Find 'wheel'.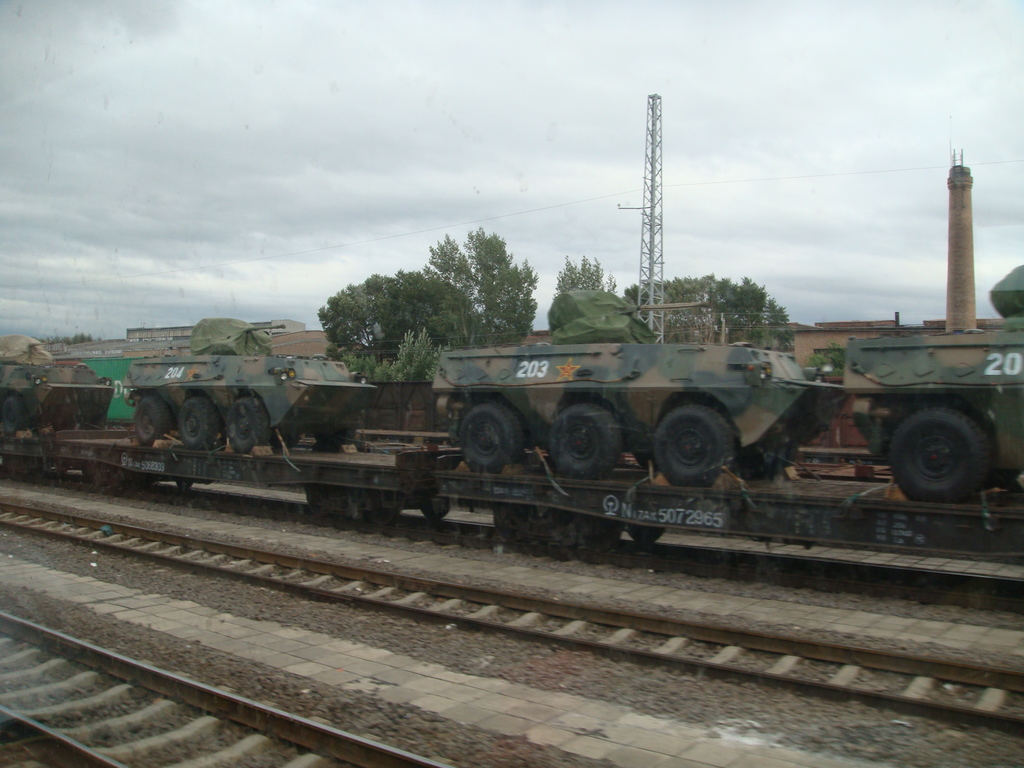
(x1=0, y1=396, x2=25, y2=435).
